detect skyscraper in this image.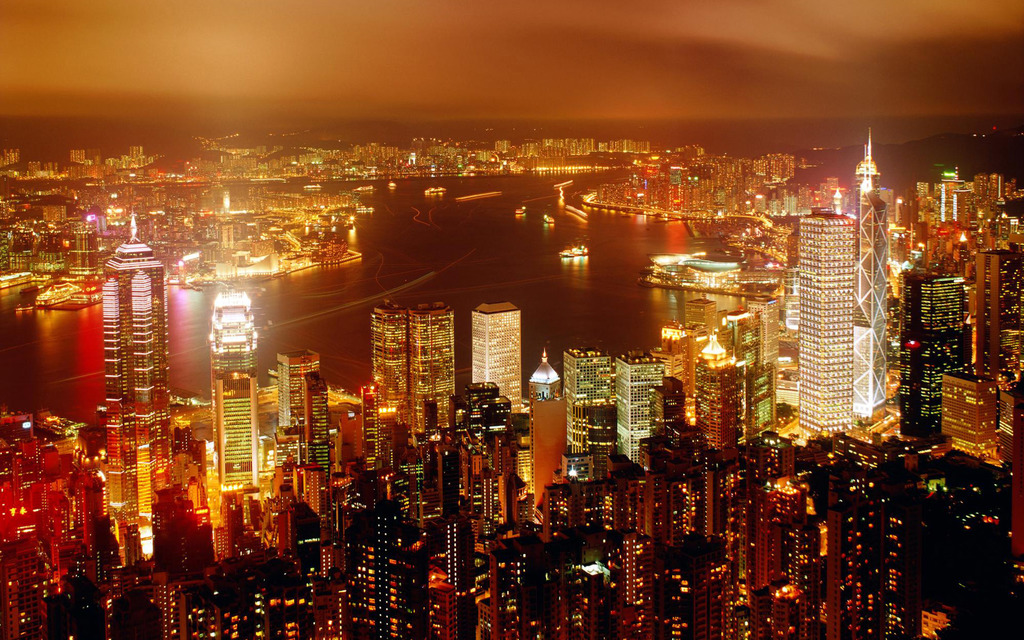
Detection: x1=907, y1=270, x2=972, y2=437.
